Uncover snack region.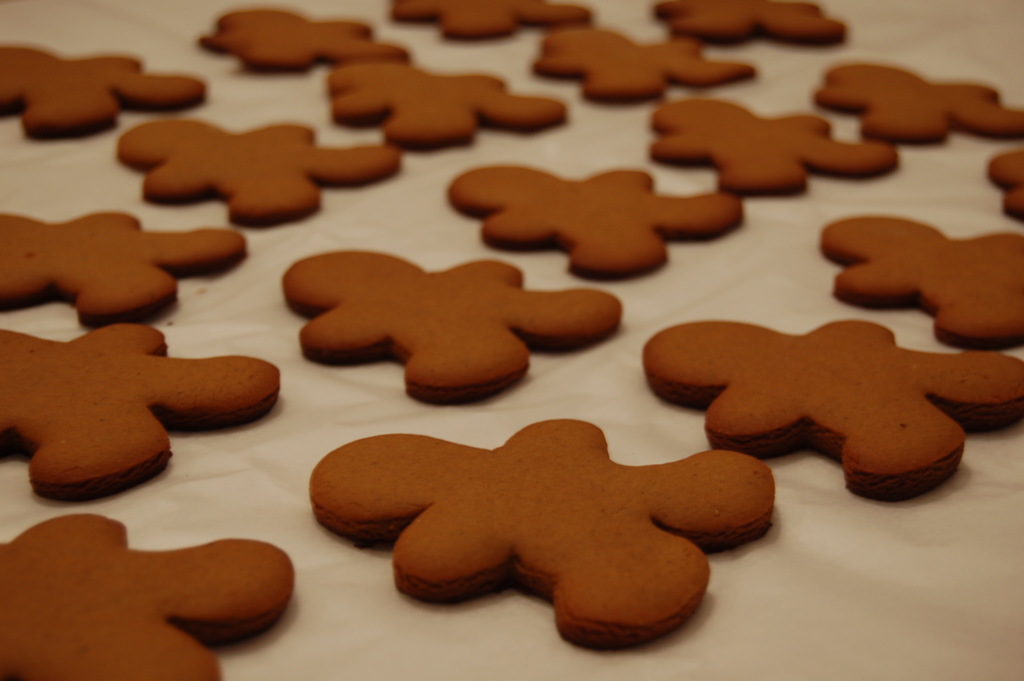
Uncovered: (x1=447, y1=168, x2=745, y2=280).
